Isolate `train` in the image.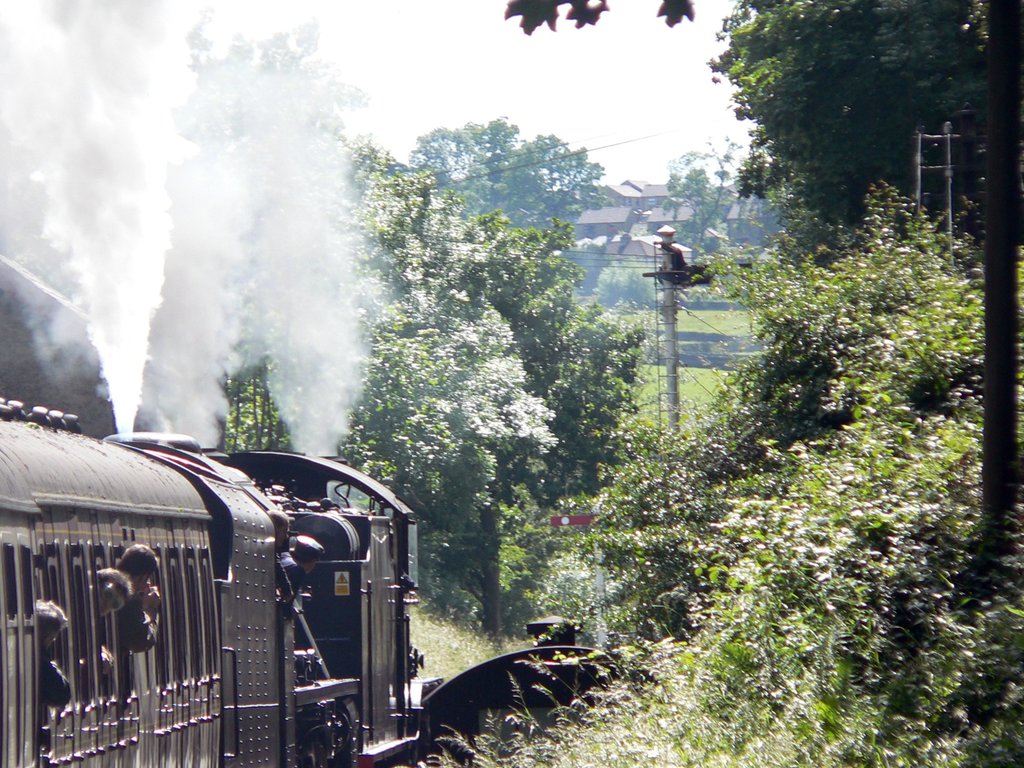
Isolated region: [x1=0, y1=397, x2=433, y2=762].
